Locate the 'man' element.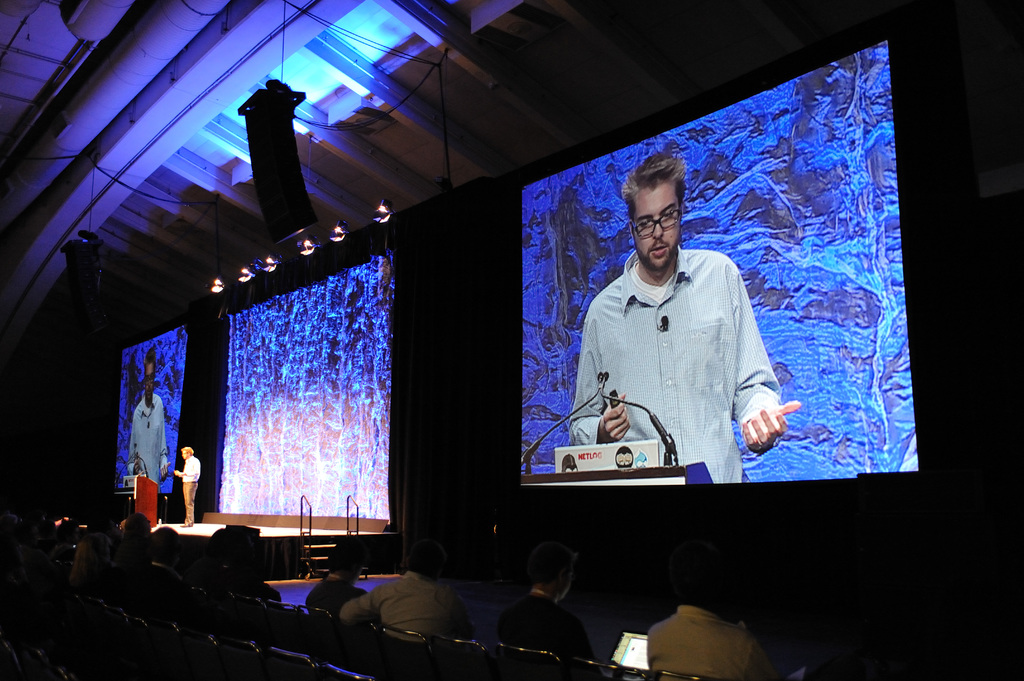
Element bbox: left=346, top=543, right=479, bottom=660.
